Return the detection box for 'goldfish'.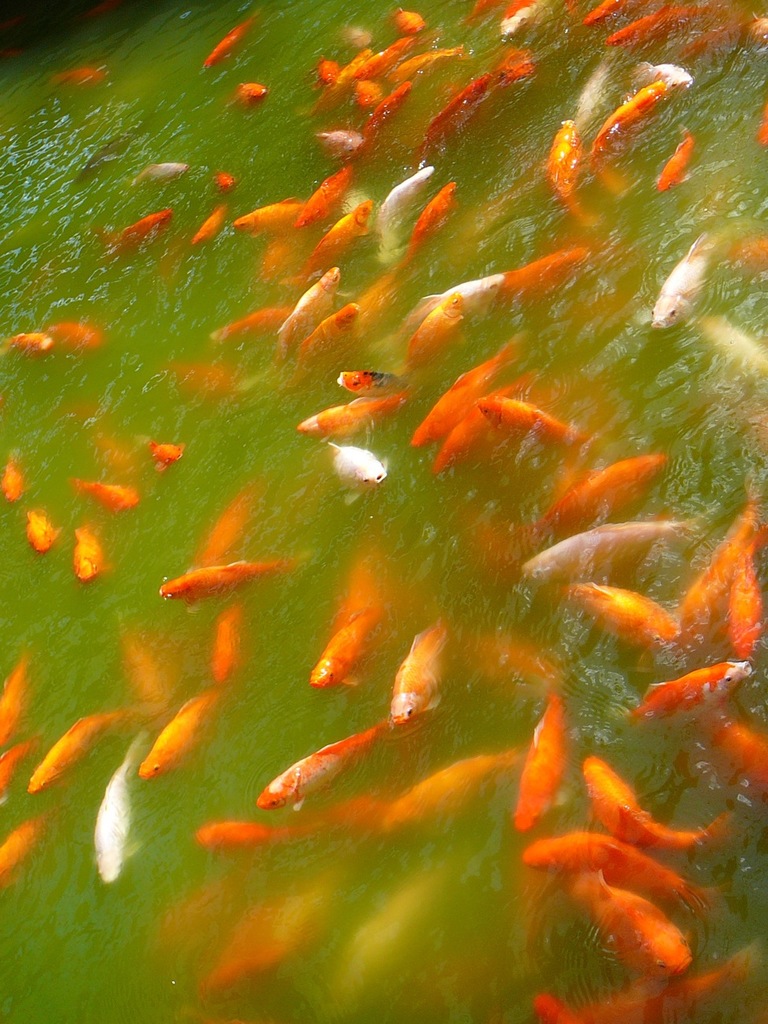
53, 324, 100, 347.
